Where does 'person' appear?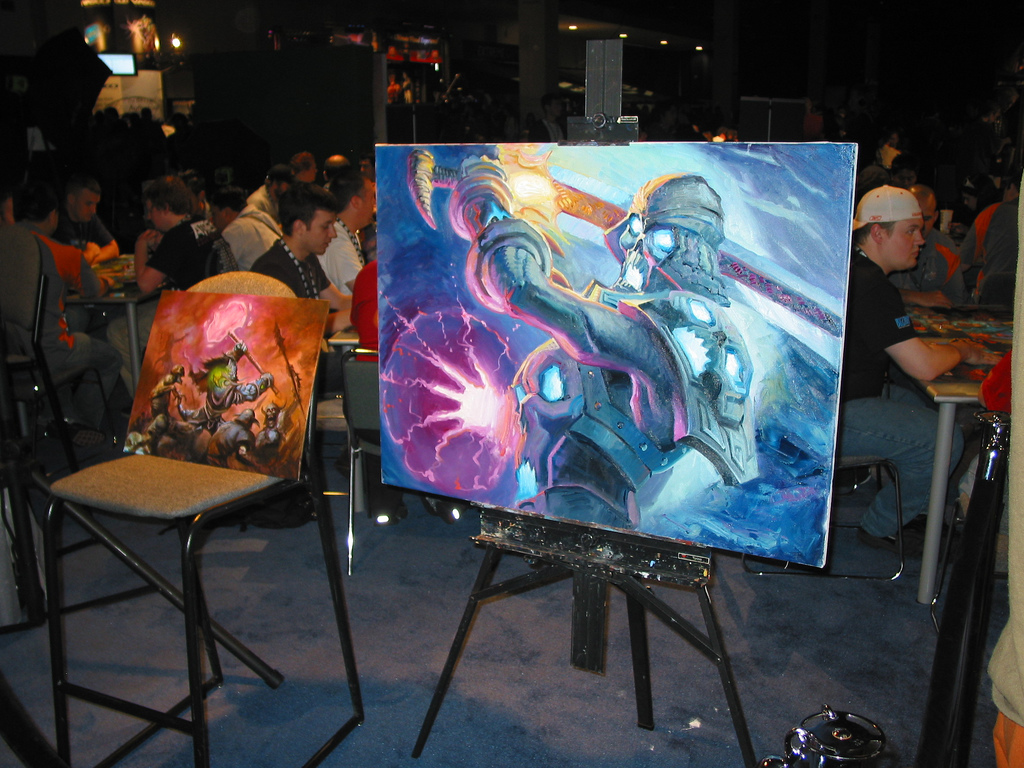
Appears at x1=200, y1=180, x2=287, y2=278.
